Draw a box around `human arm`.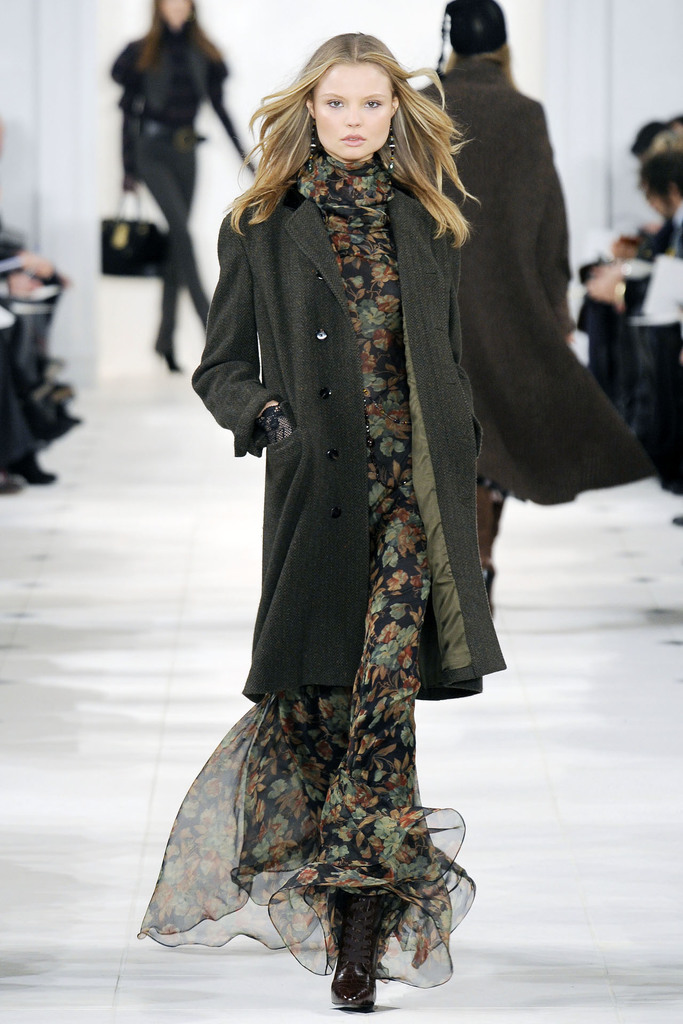
bbox(119, 49, 140, 207).
